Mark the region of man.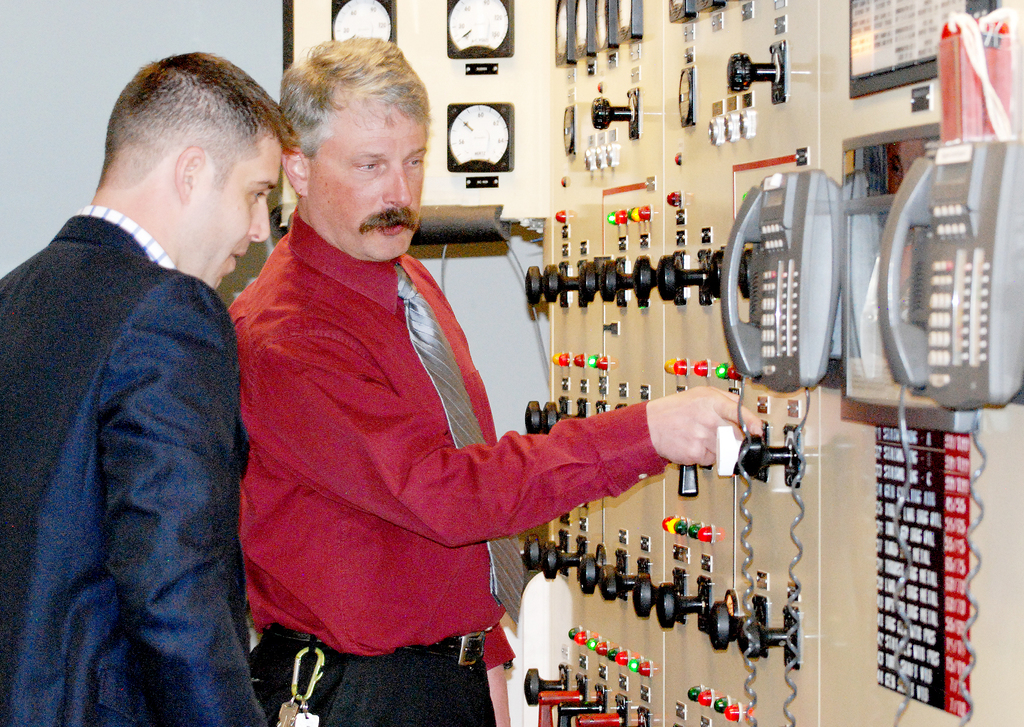
Region: <bbox>0, 47, 297, 726</bbox>.
